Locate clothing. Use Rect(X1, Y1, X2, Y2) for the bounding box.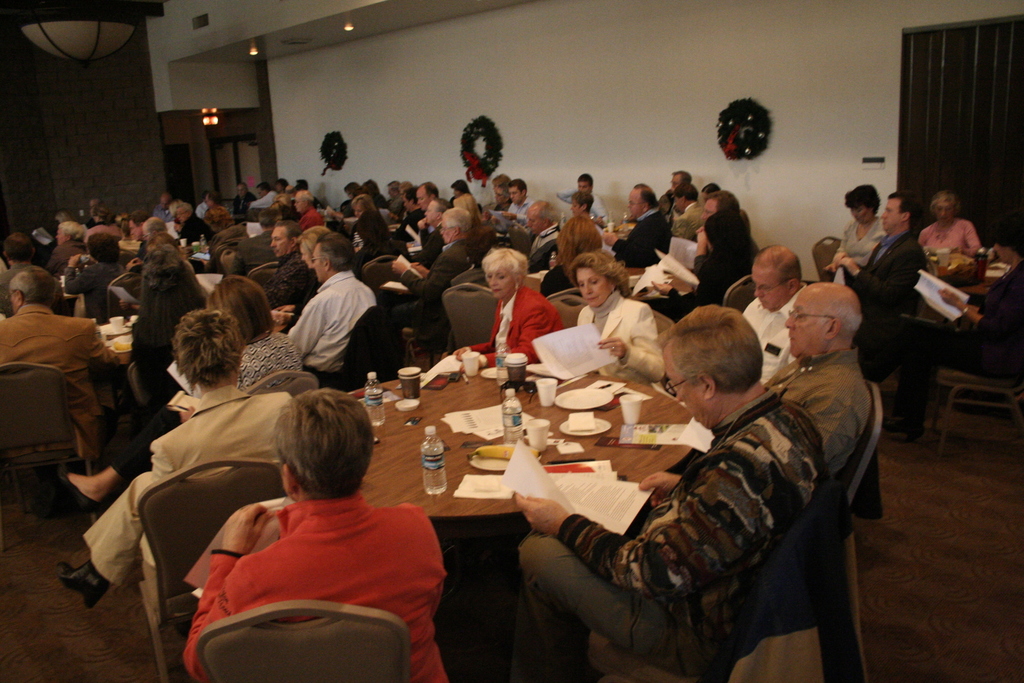
Rect(281, 272, 386, 361).
